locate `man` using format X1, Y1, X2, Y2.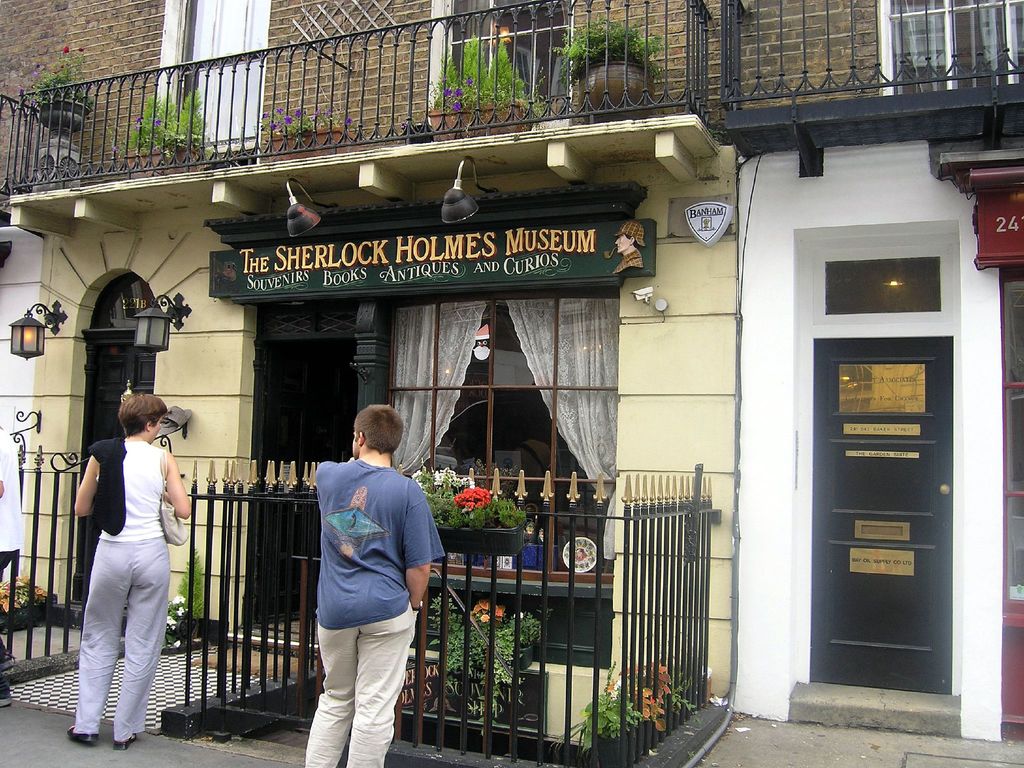
300, 403, 445, 766.
